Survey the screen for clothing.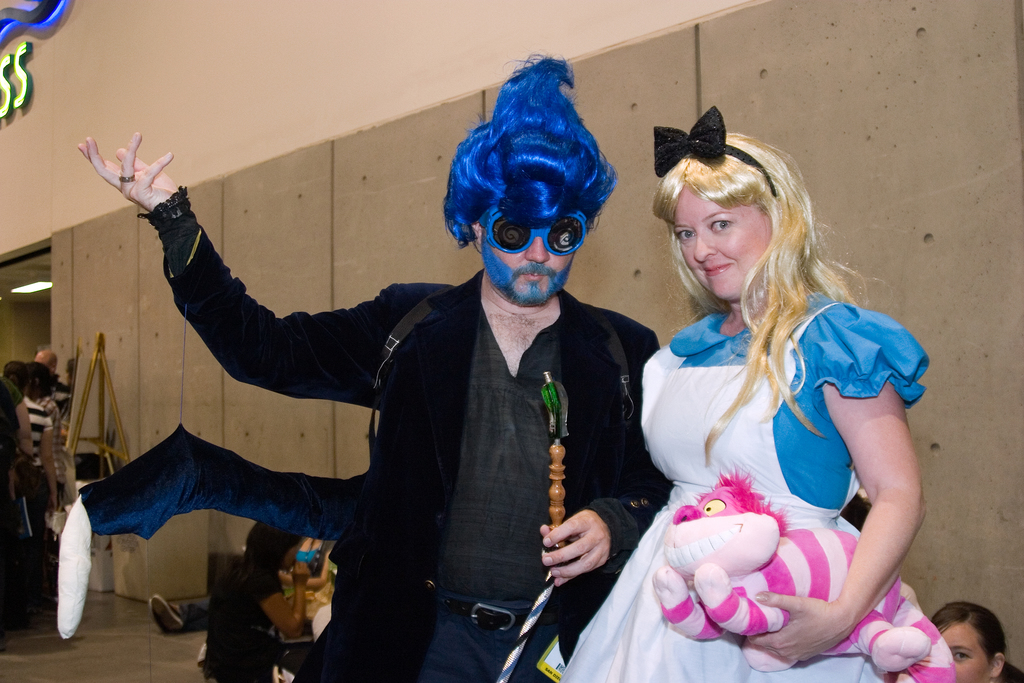
Survey found: bbox(139, 206, 670, 674).
